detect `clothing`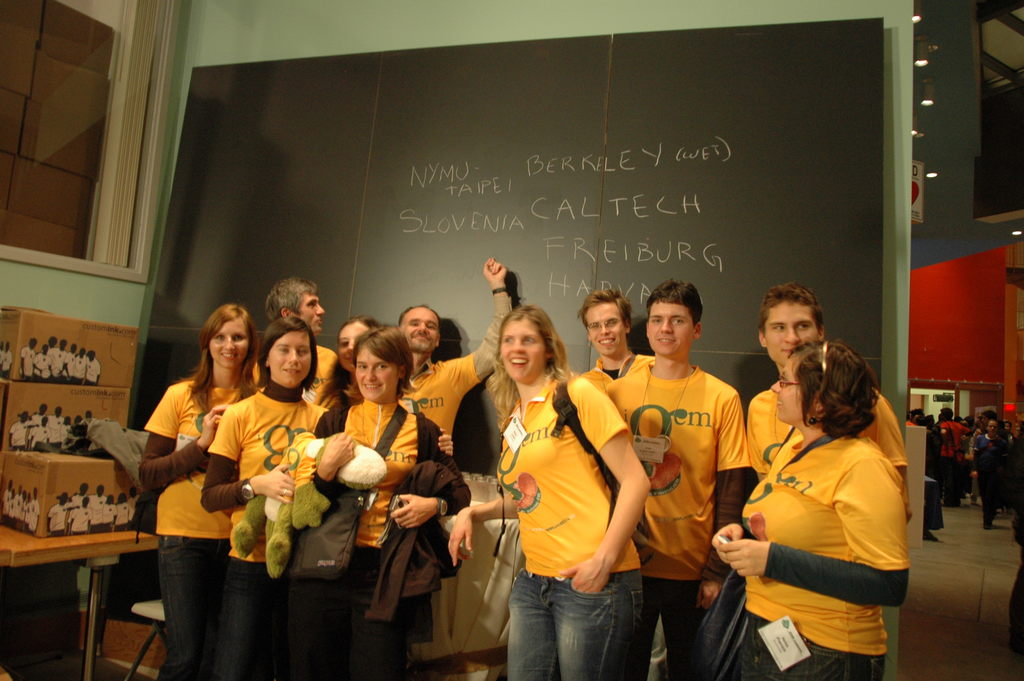
x1=115, y1=510, x2=132, y2=523
